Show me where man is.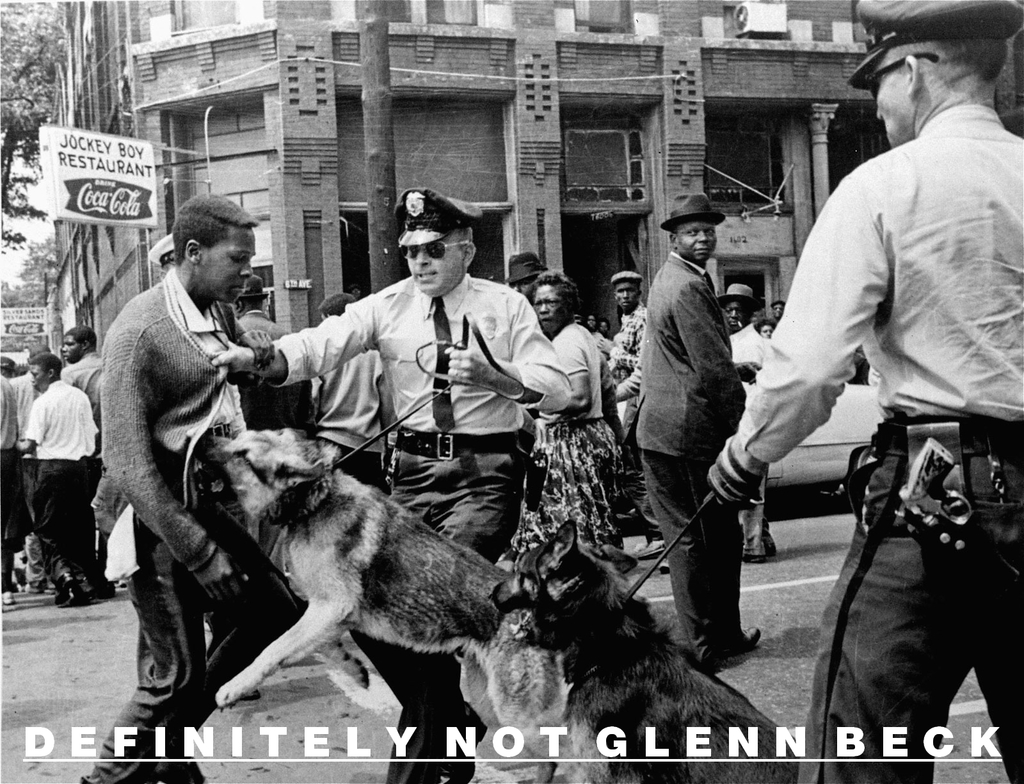
man is at 599:268:662:433.
